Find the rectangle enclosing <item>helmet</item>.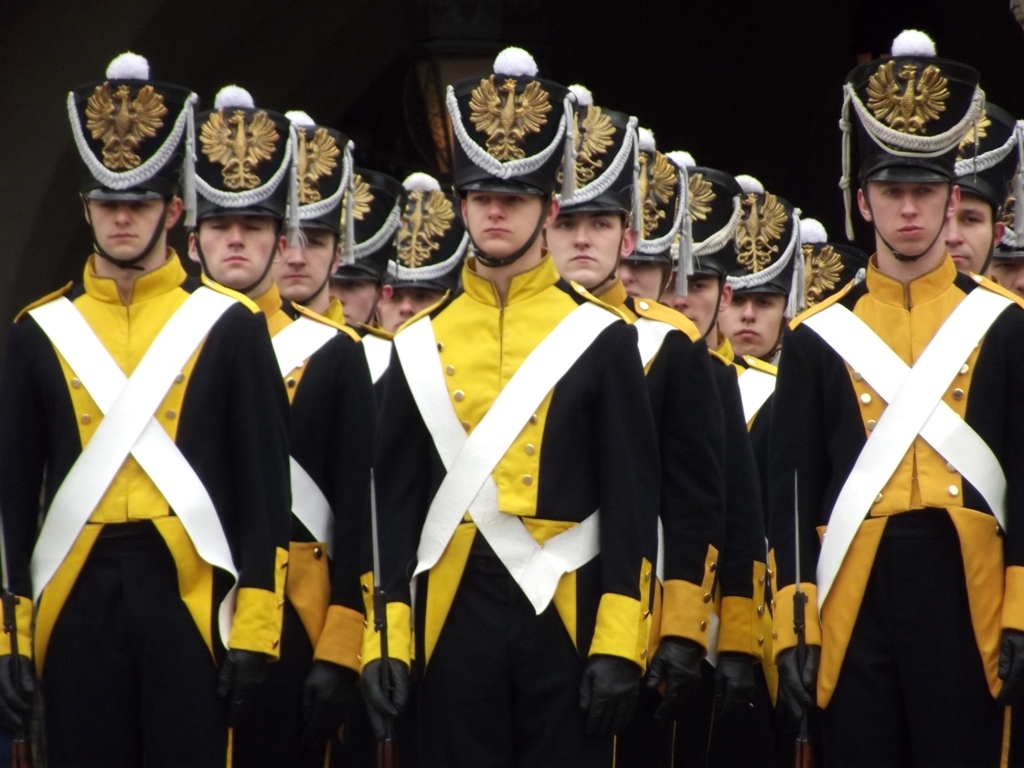
bbox=(843, 73, 988, 274).
